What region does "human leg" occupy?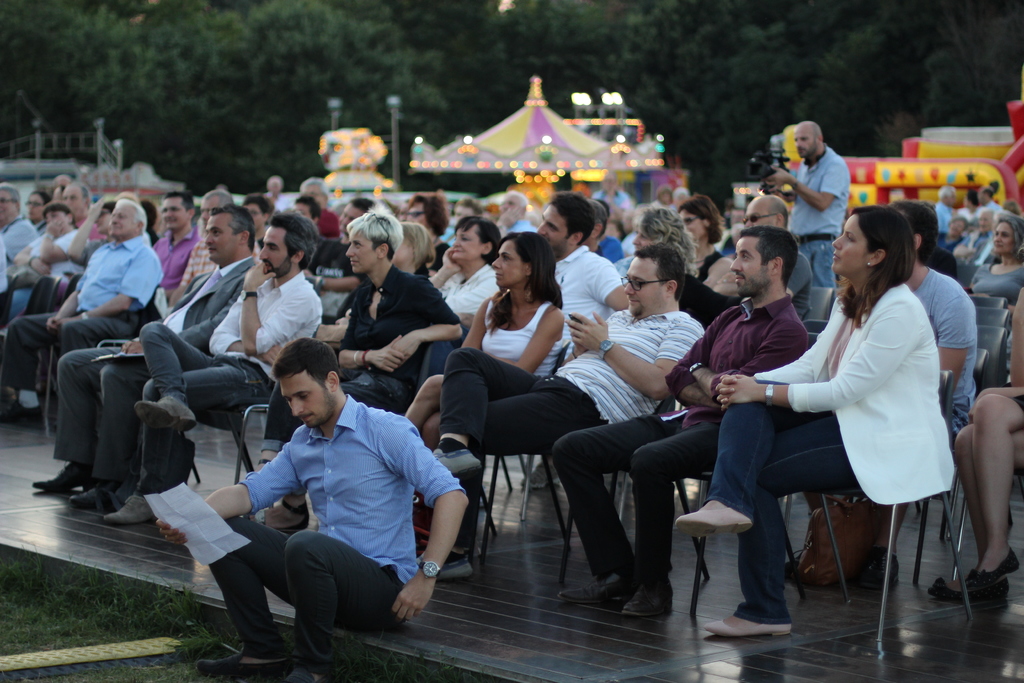
bbox=[930, 425, 1023, 602].
